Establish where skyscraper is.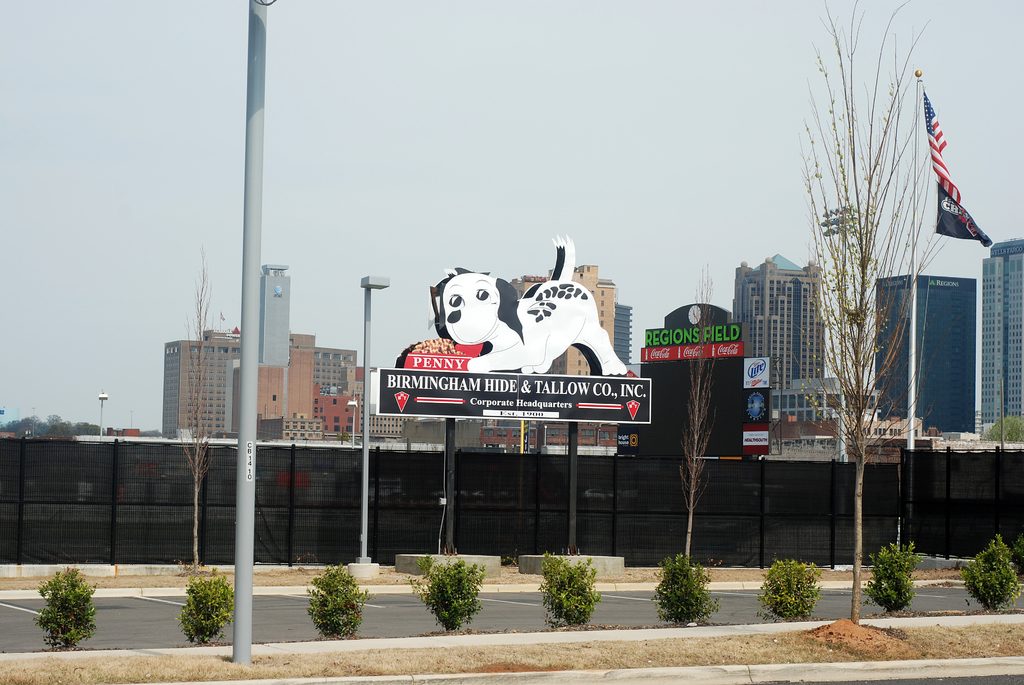
Established at 879,274,986,446.
